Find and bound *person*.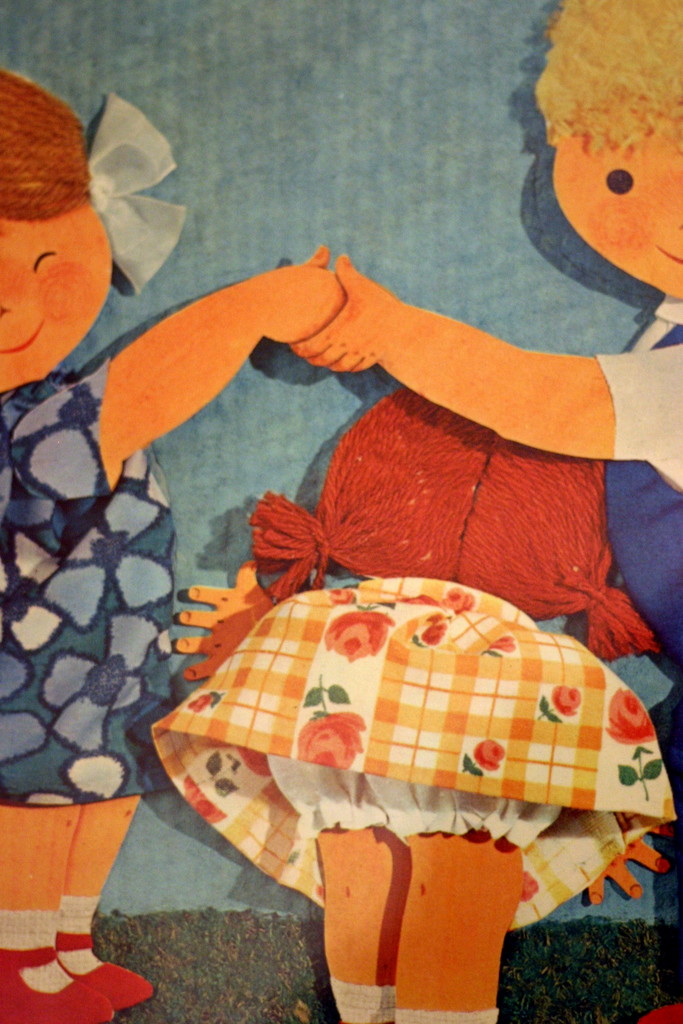
Bound: crop(0, 58, 344, 1023).
